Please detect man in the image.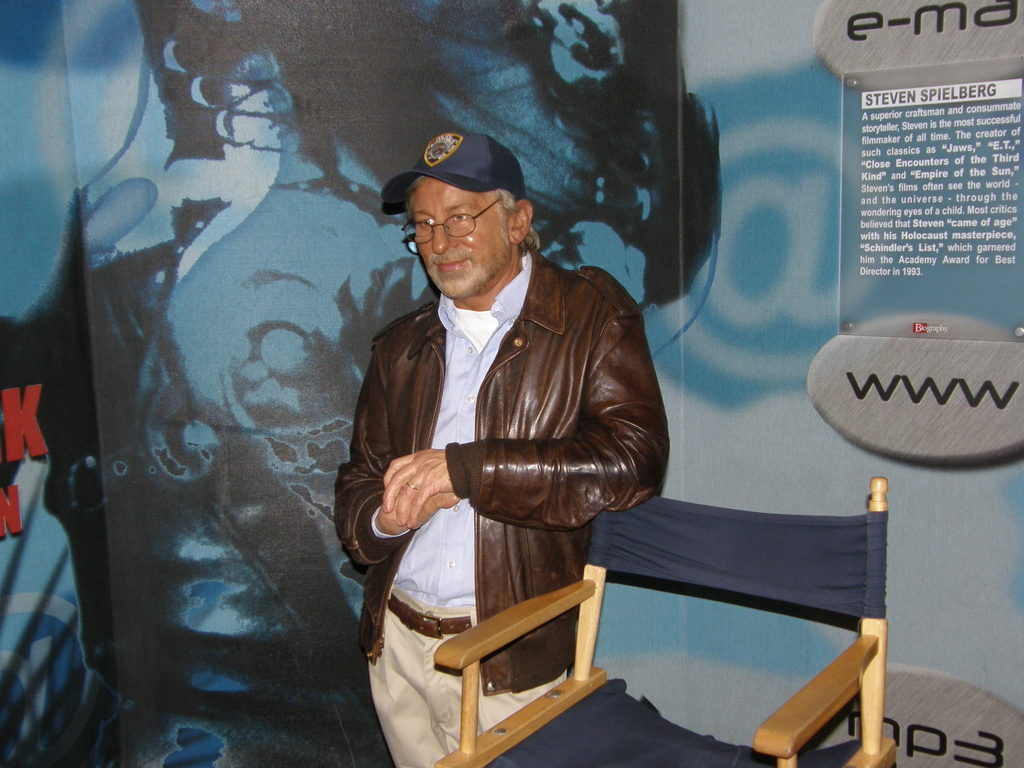
BBox(339, 139, 648, 767).
